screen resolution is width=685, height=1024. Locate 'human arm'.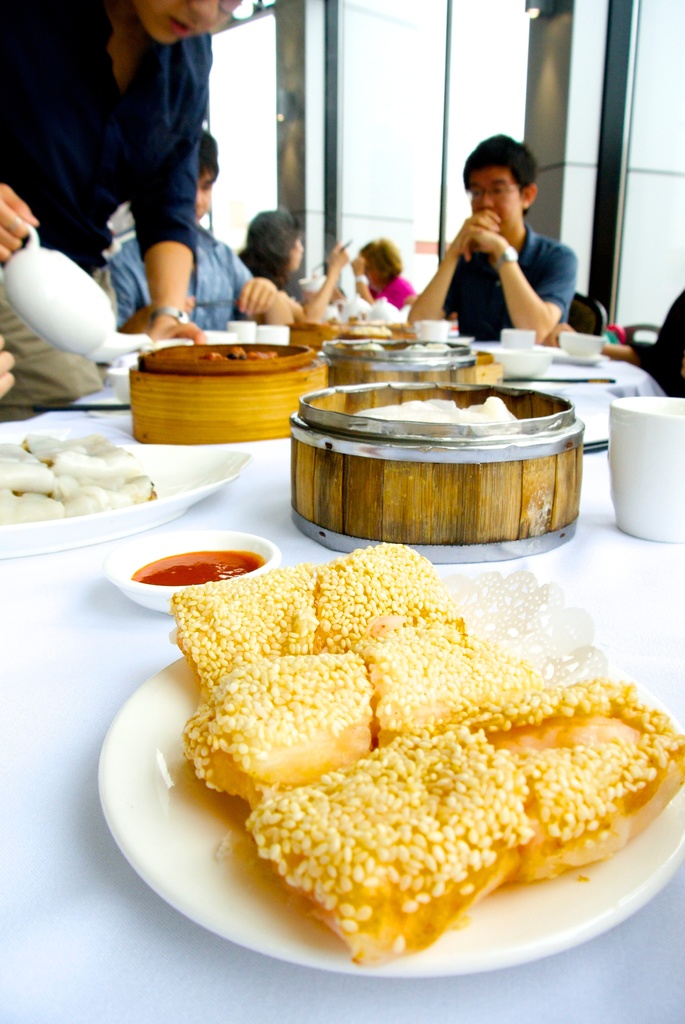
[0, 333, 13, 401].
